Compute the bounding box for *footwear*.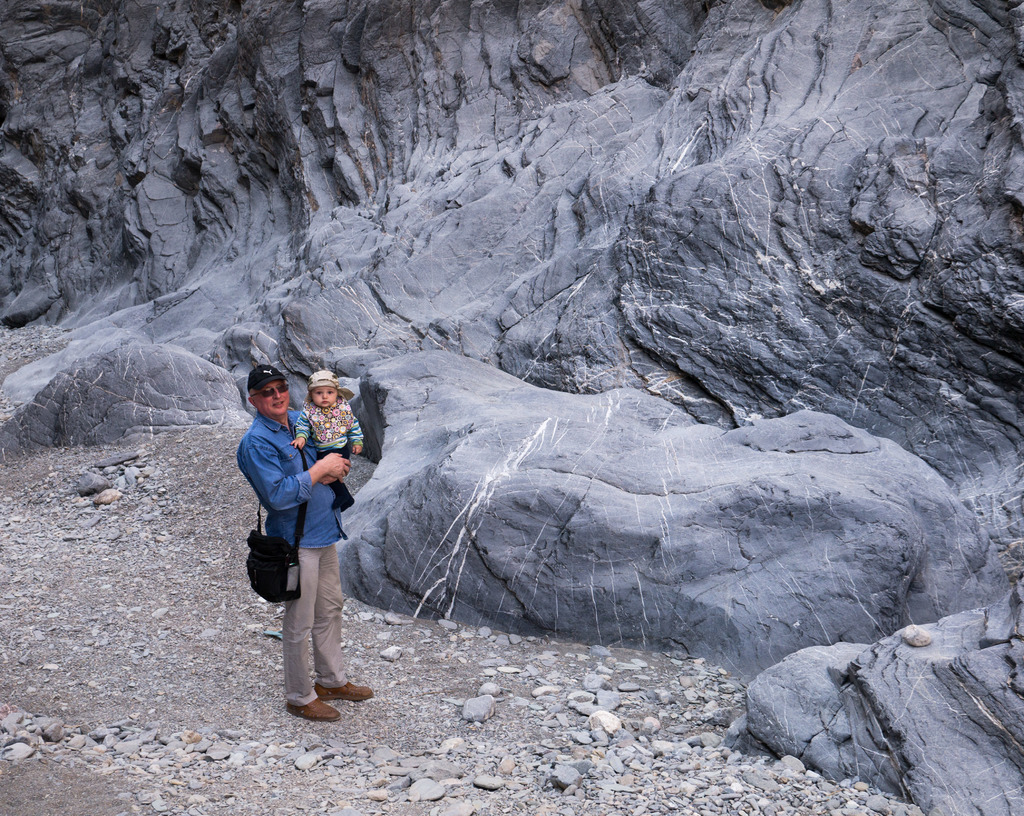
[312, 676, 372, 702].
